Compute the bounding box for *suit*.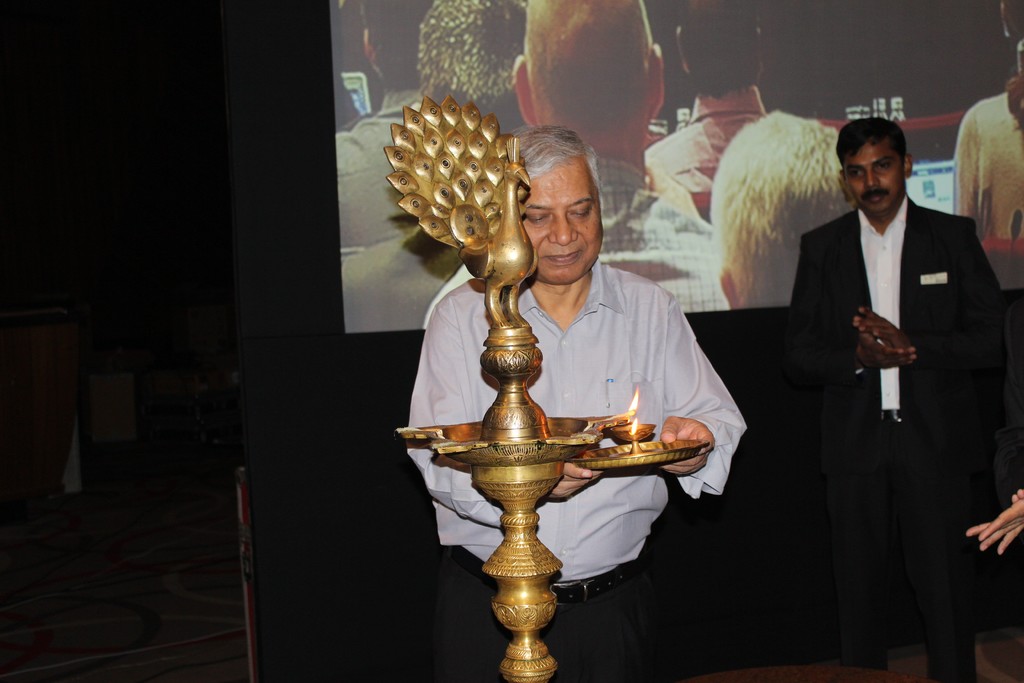
crop(789, 201, 1014, 680).
